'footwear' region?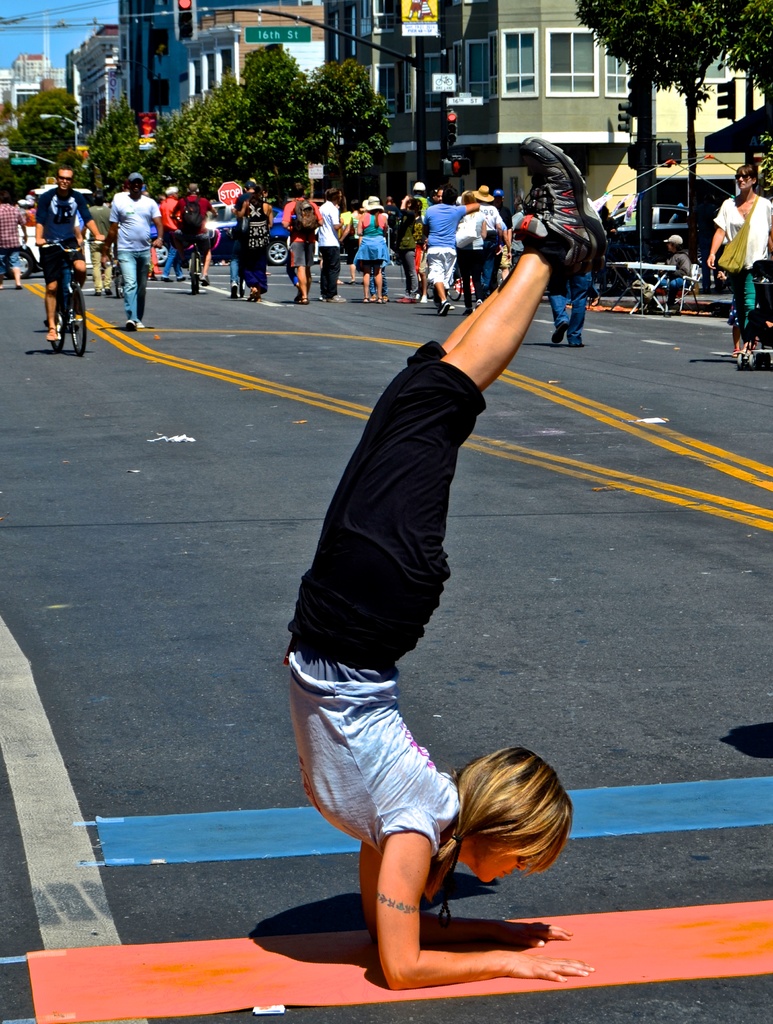
select_region(248, 288, 261, 300)
